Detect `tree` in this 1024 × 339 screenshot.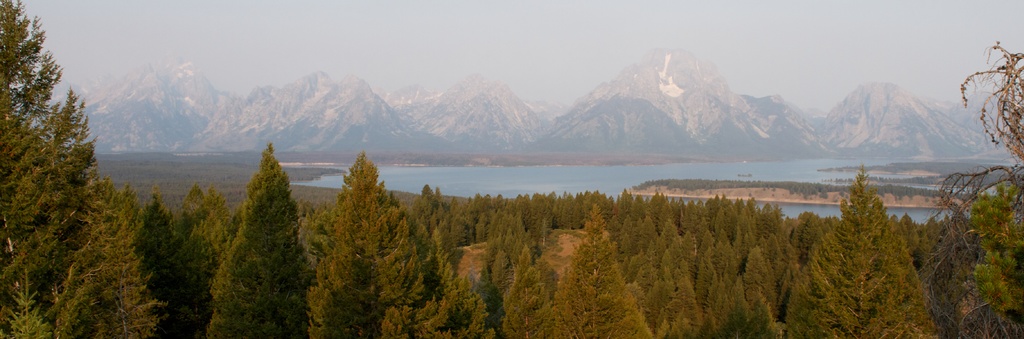
Detection: {"x1": 467, "y1": 190, "x2": 495, "y2": 222}.
